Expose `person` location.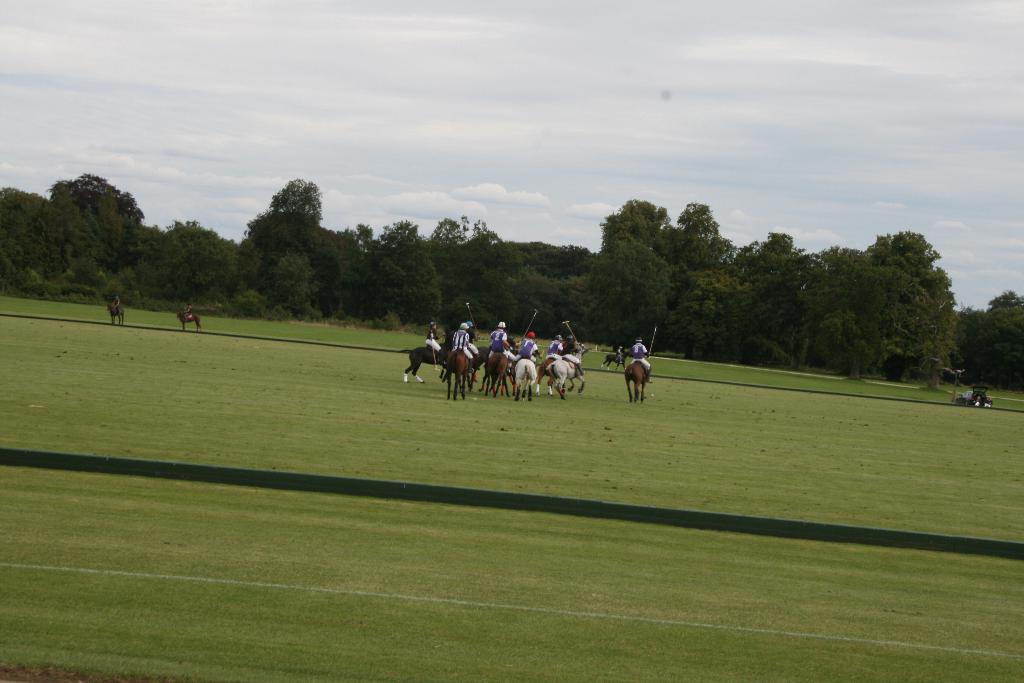
Exposed at [546,331,567,359].
